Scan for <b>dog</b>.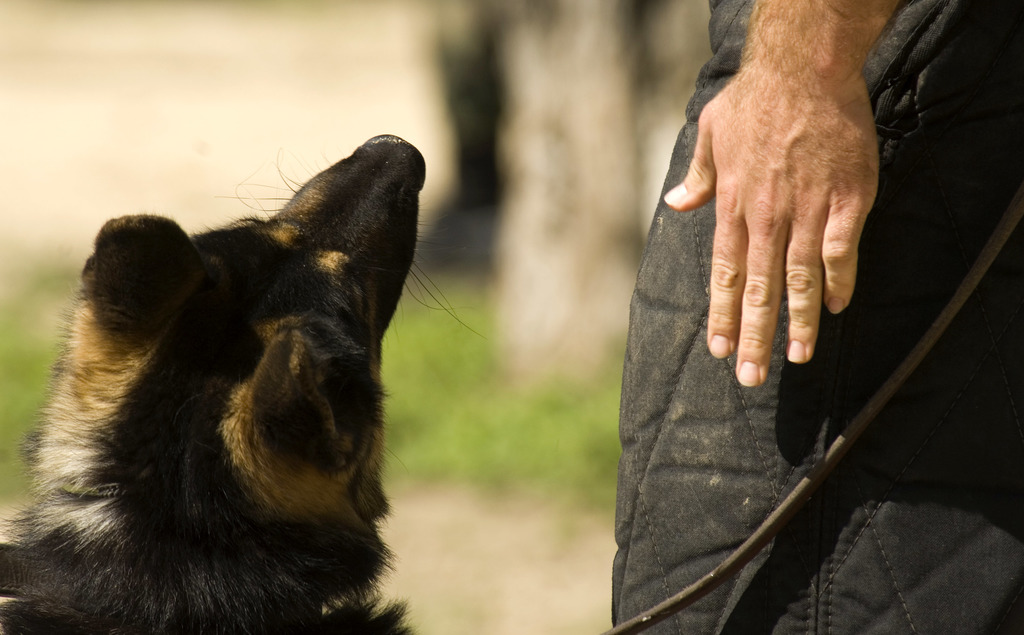
Scan result: <box>0,132,484,634</box>.
